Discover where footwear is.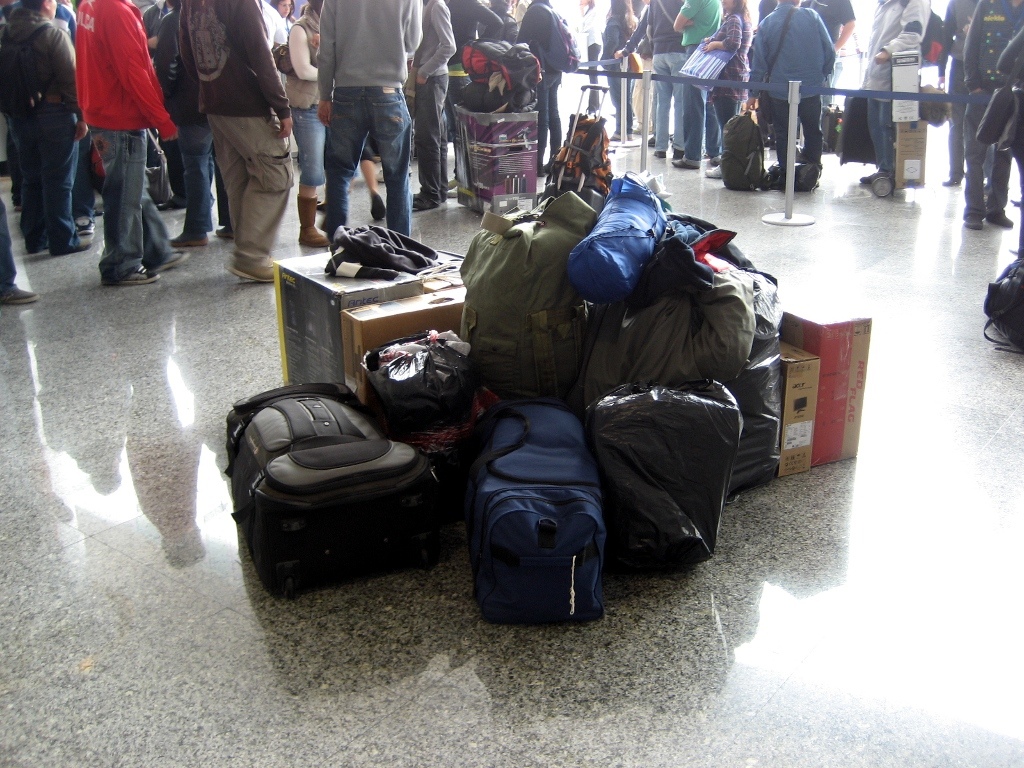
Discovered at (x1=298, y1=191, x2=333, y2=246).
